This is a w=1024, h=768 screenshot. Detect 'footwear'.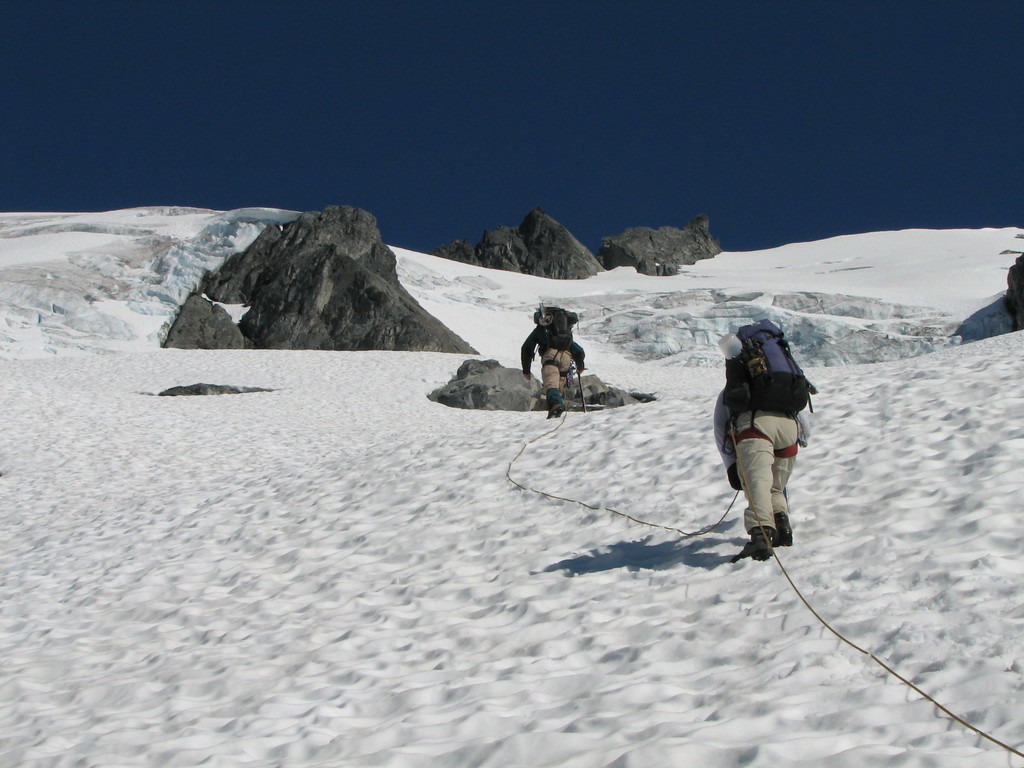
(x1=546, y1=402, x2=564, y2=418).
